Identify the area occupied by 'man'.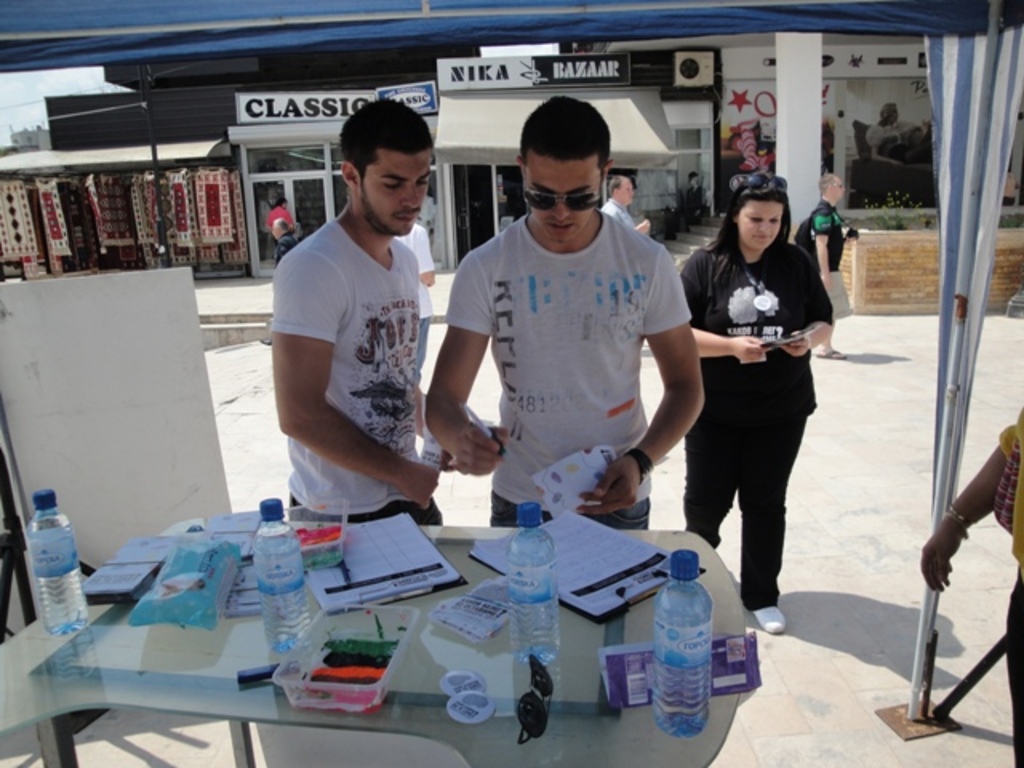
Area: locate(266, 197, 296, 253).
